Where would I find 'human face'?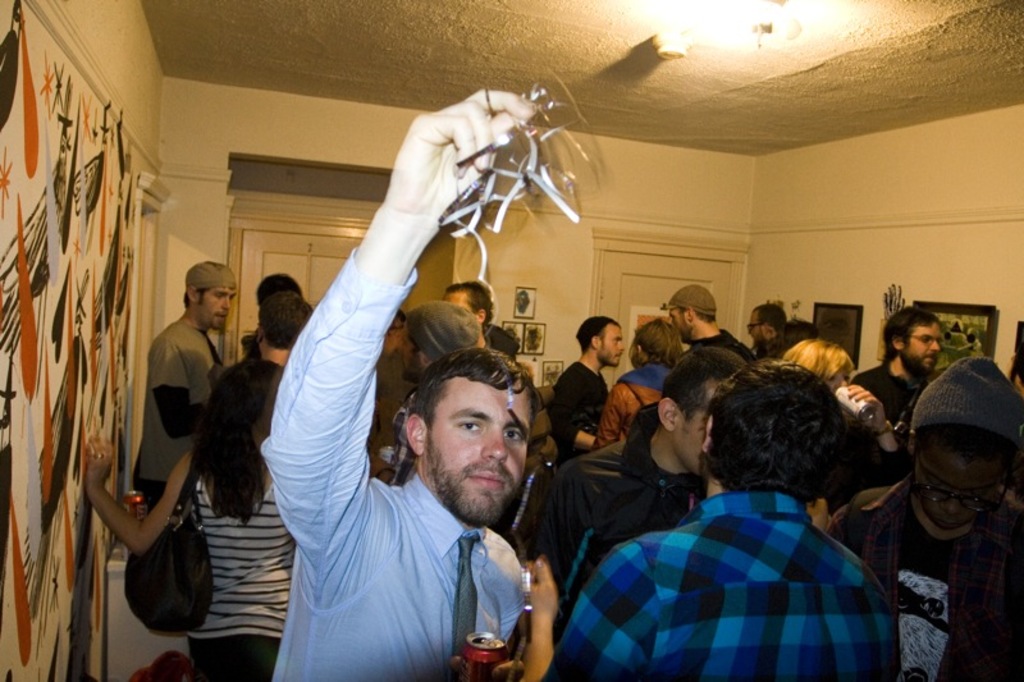
At Rect(430, 376, 532, 525).
